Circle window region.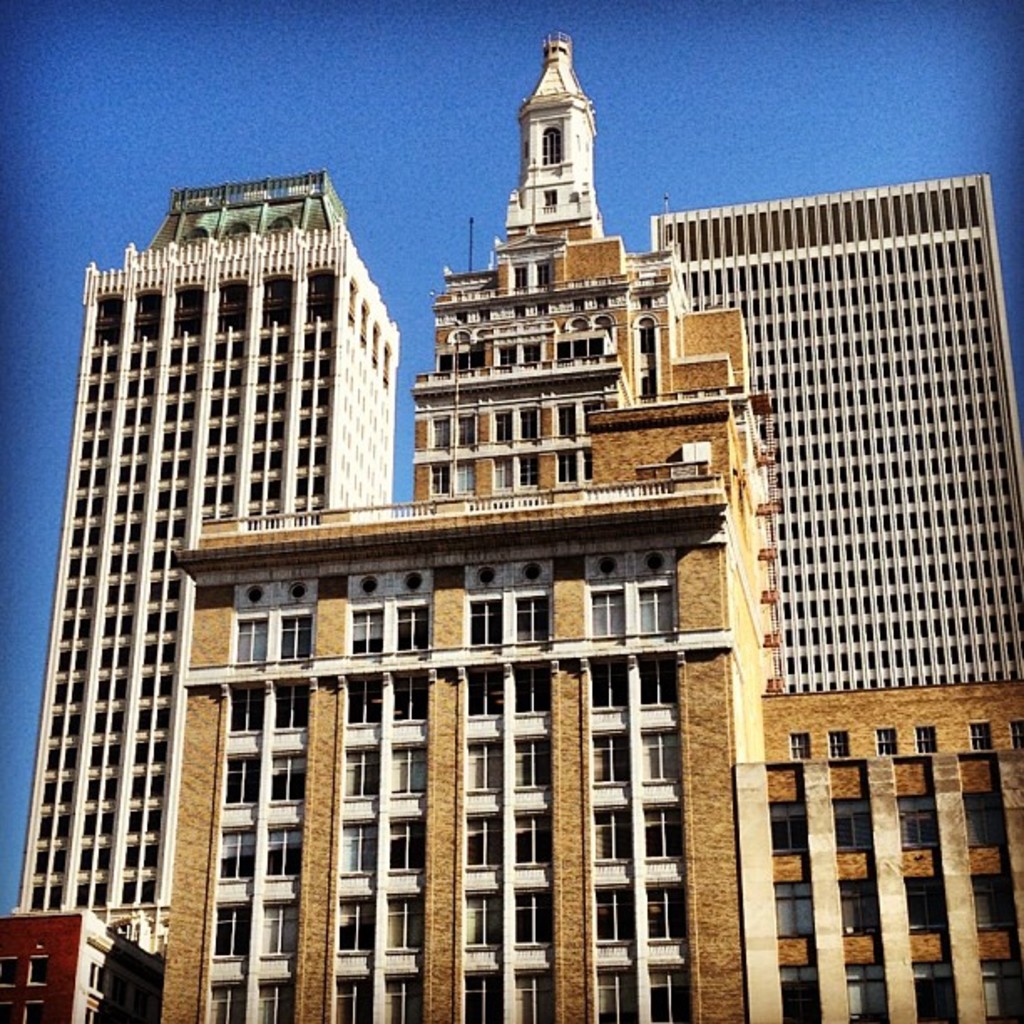
Region: 390,746,430,798.
